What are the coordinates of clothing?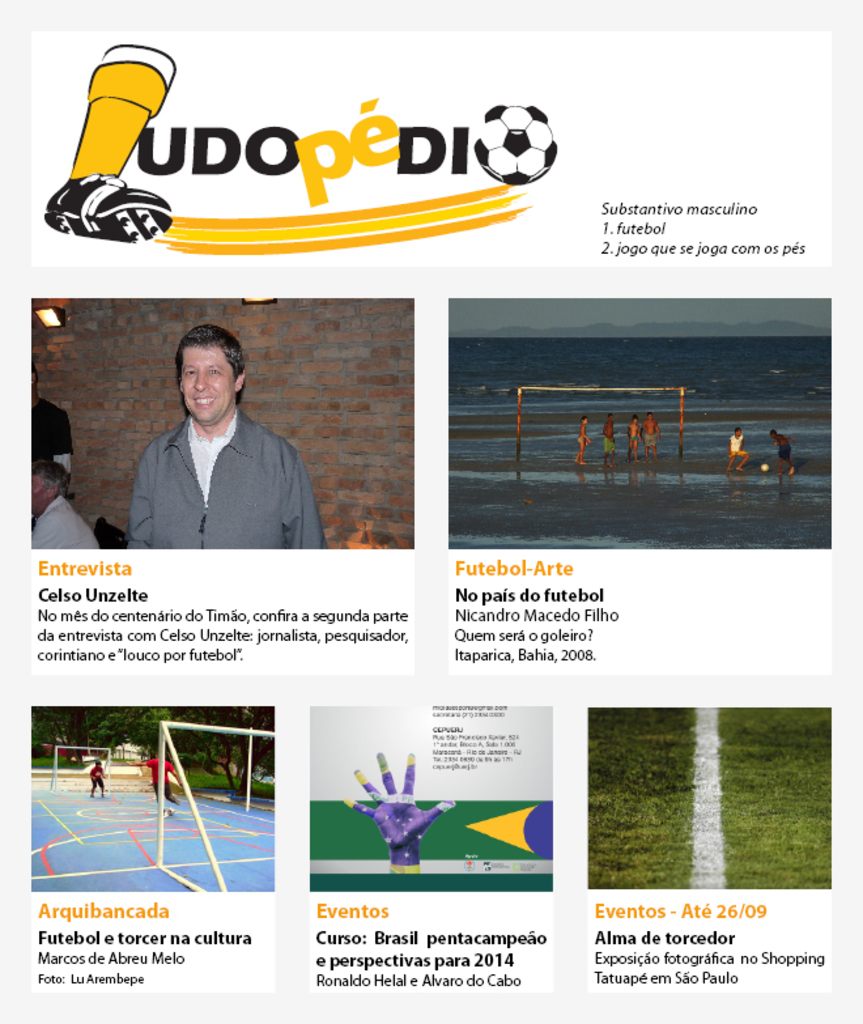
select_region(777, 443, 791, 462).
